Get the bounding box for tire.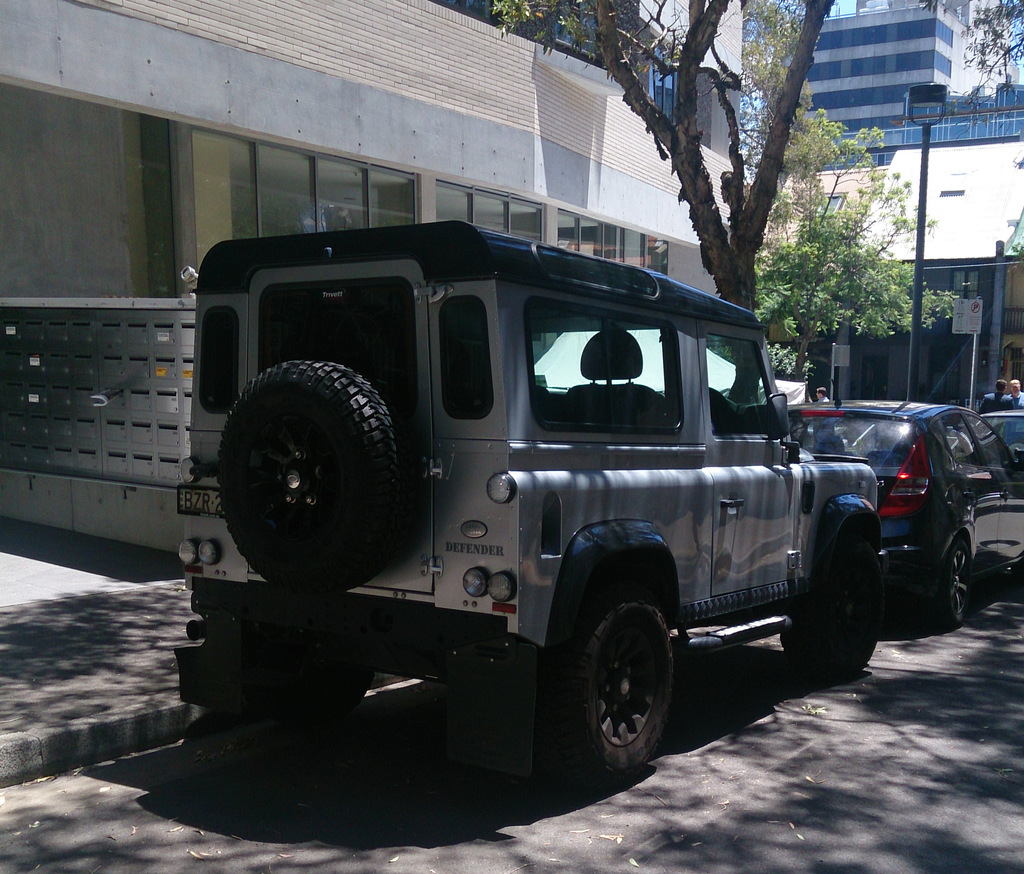
bbox=(536, 591, 684, 794).
